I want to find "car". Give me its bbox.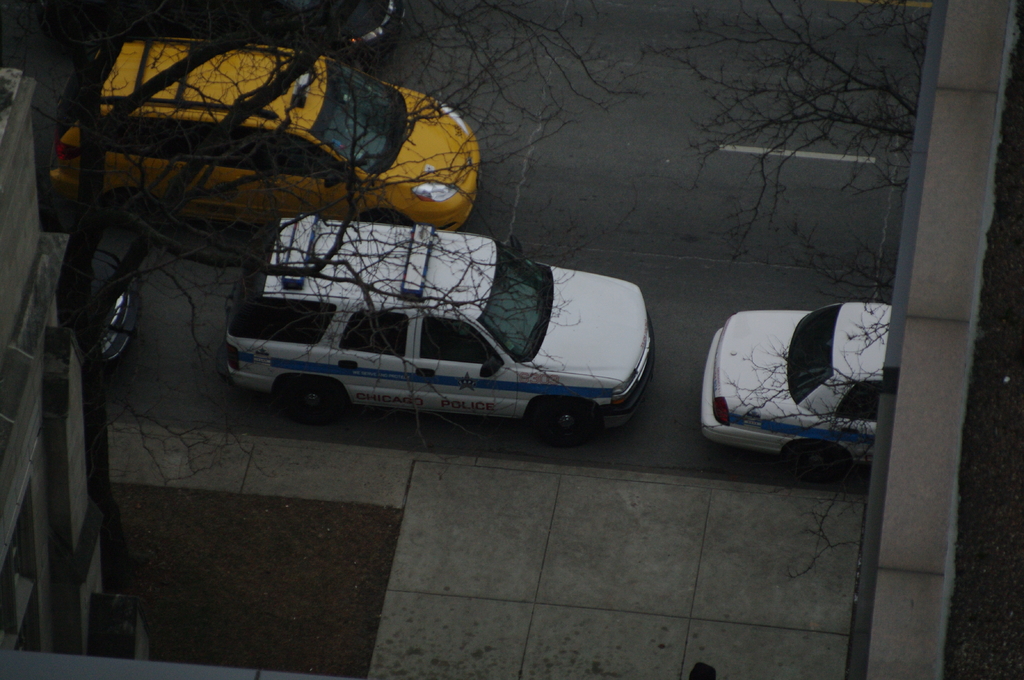
box=[220, 215, 647, 446].
